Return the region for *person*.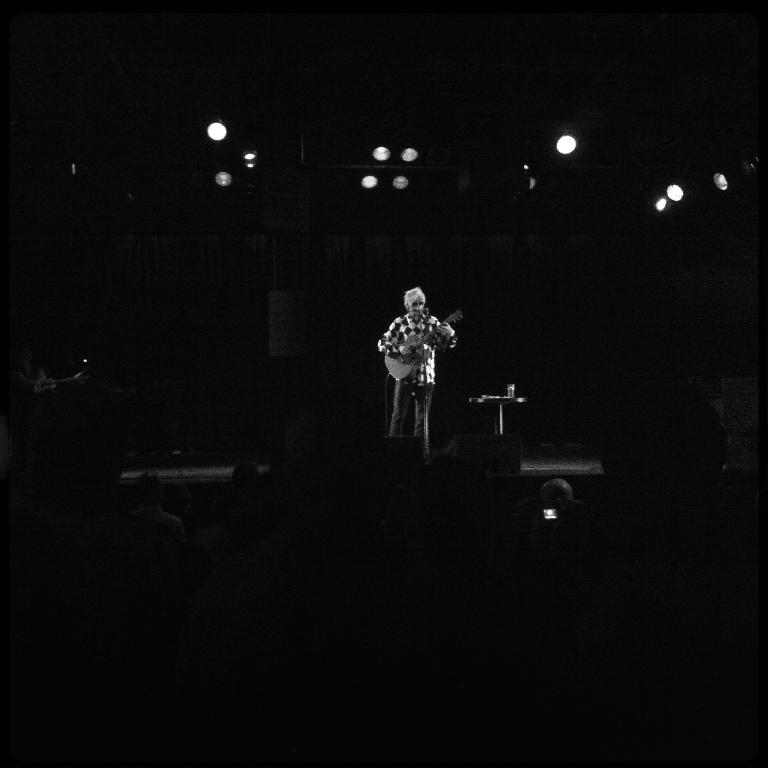
x1=377, y1=283, x2=455, y2=461.
